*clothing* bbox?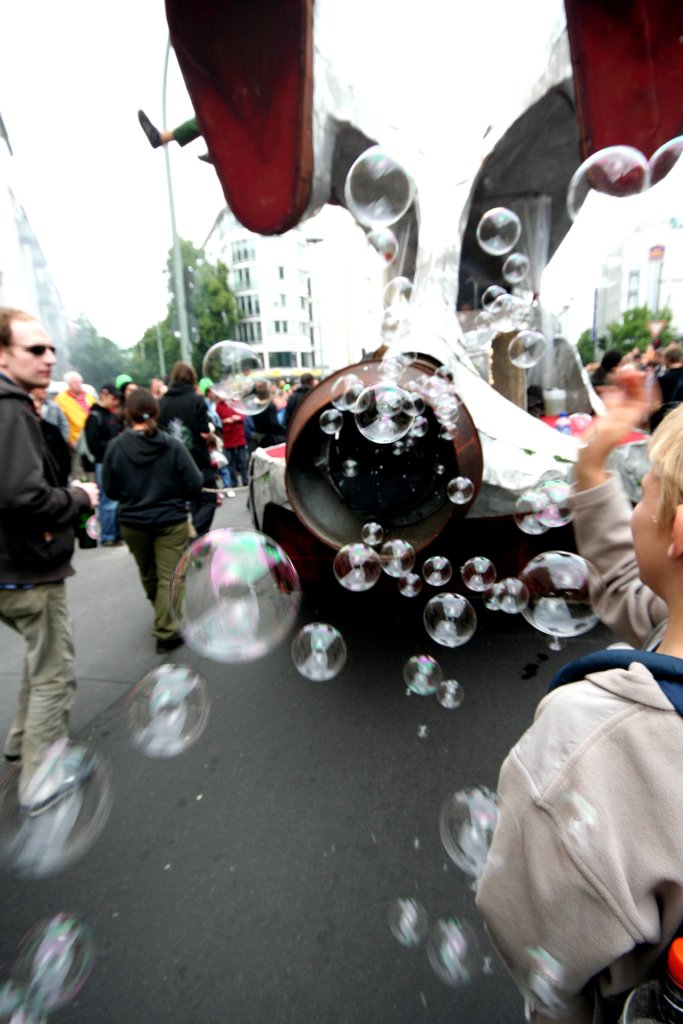
Rect(477, 469, 682, 1023)
